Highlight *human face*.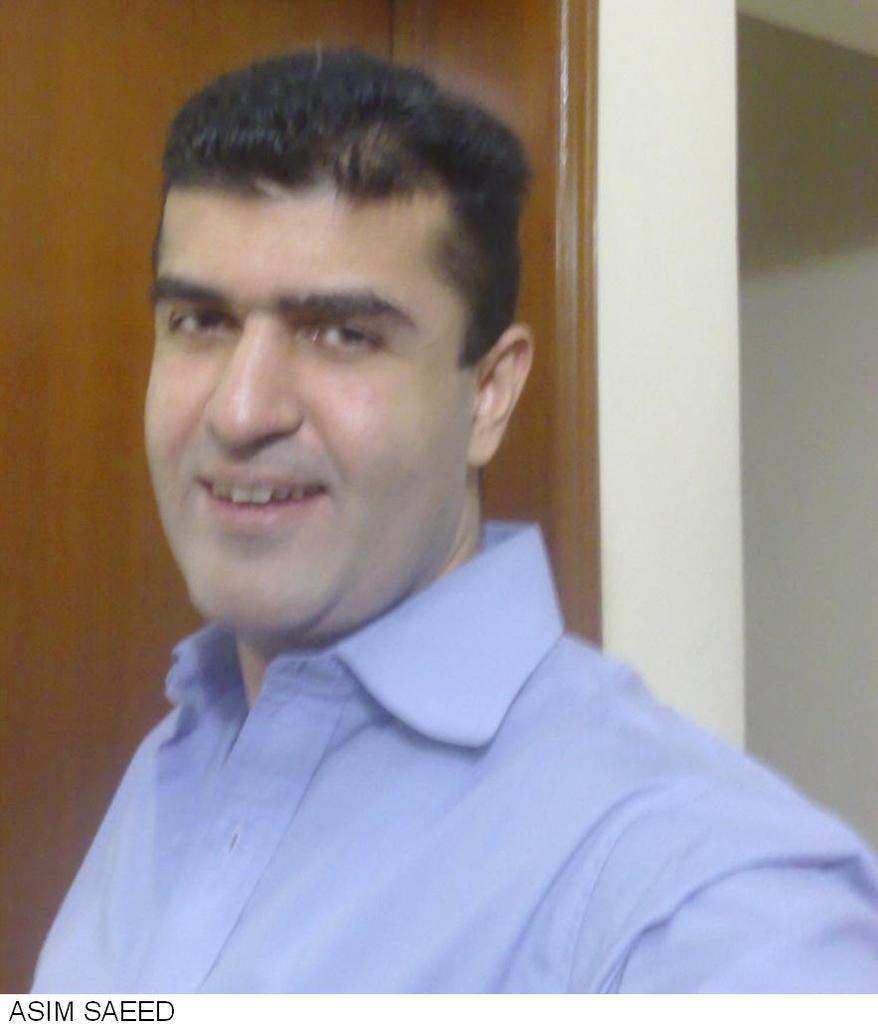
Highlighted region: BBox(144, 181, 463, 630).
